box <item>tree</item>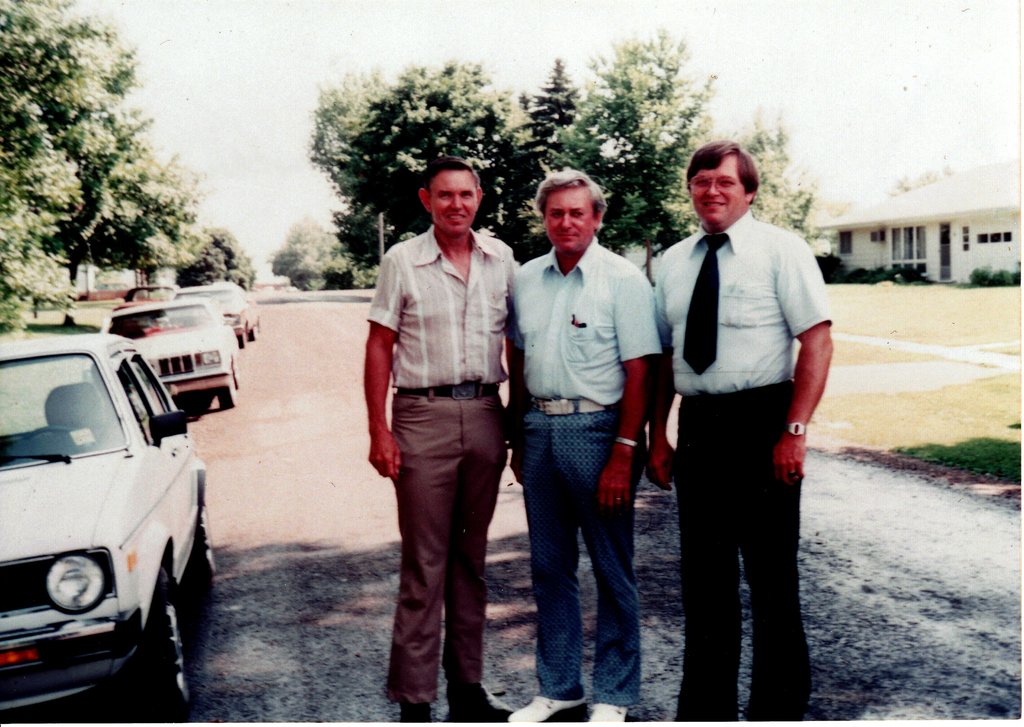
bbox=[14, 43, 202, 284]
